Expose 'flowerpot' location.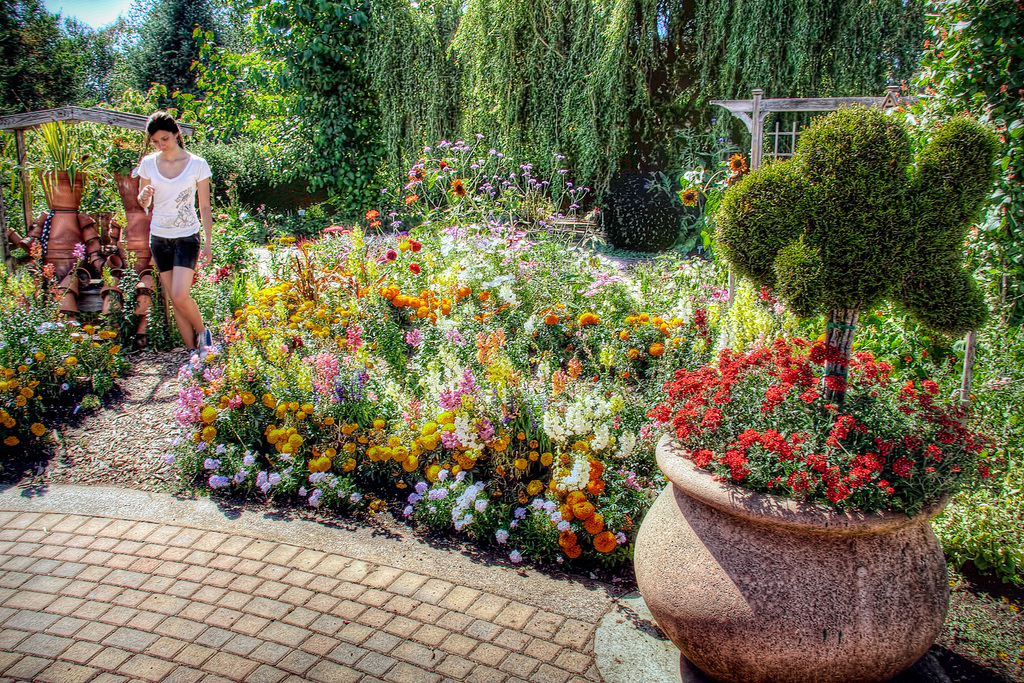
Exposed at pyautogui.locateOnScreen(135, 276, 156, 297).
